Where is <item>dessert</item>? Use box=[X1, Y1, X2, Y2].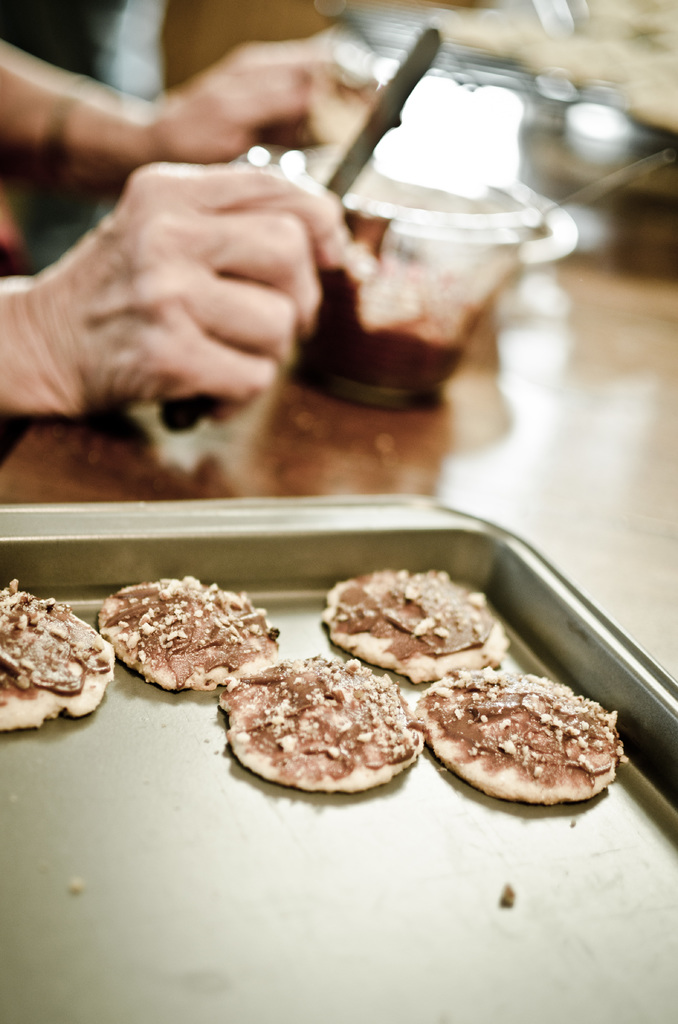
box=[97, 580, 289, 709].
